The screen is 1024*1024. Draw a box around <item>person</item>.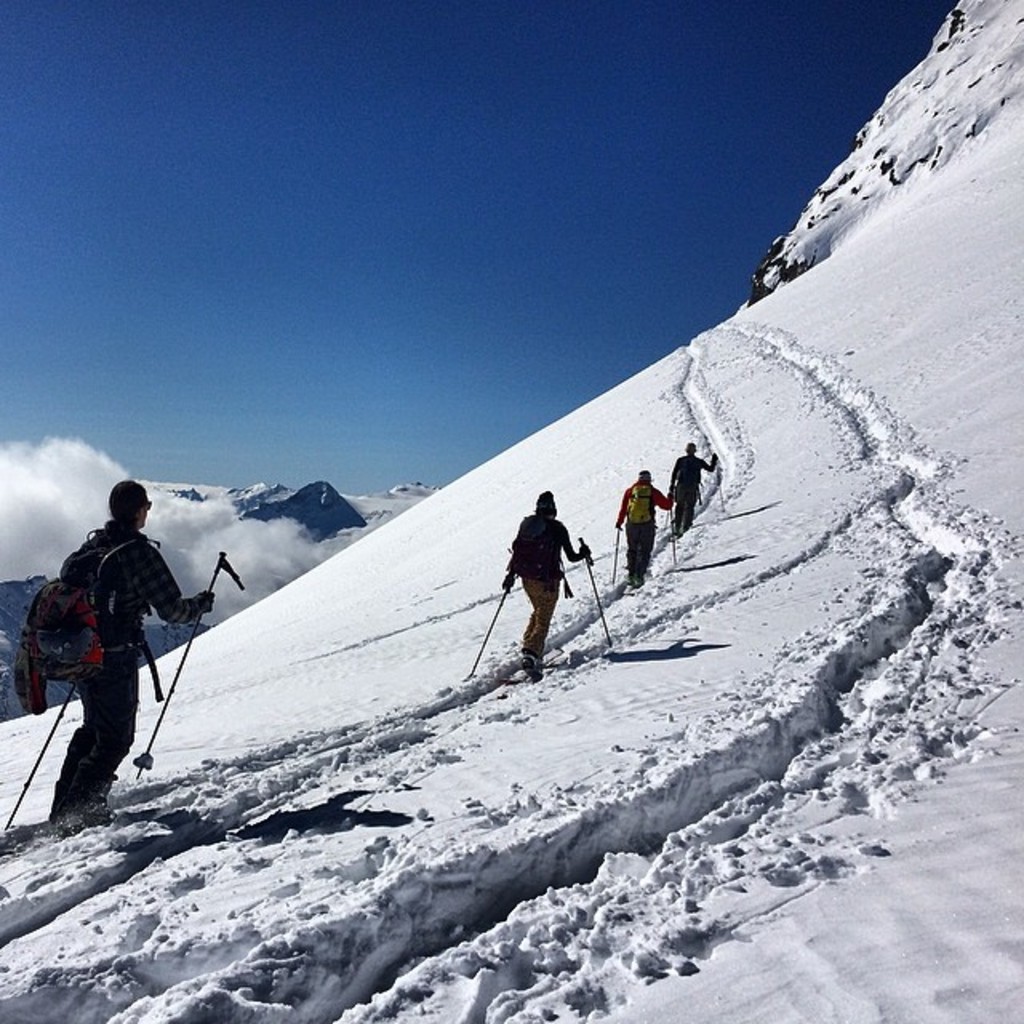
BBox(677, 442, 714, 525).
